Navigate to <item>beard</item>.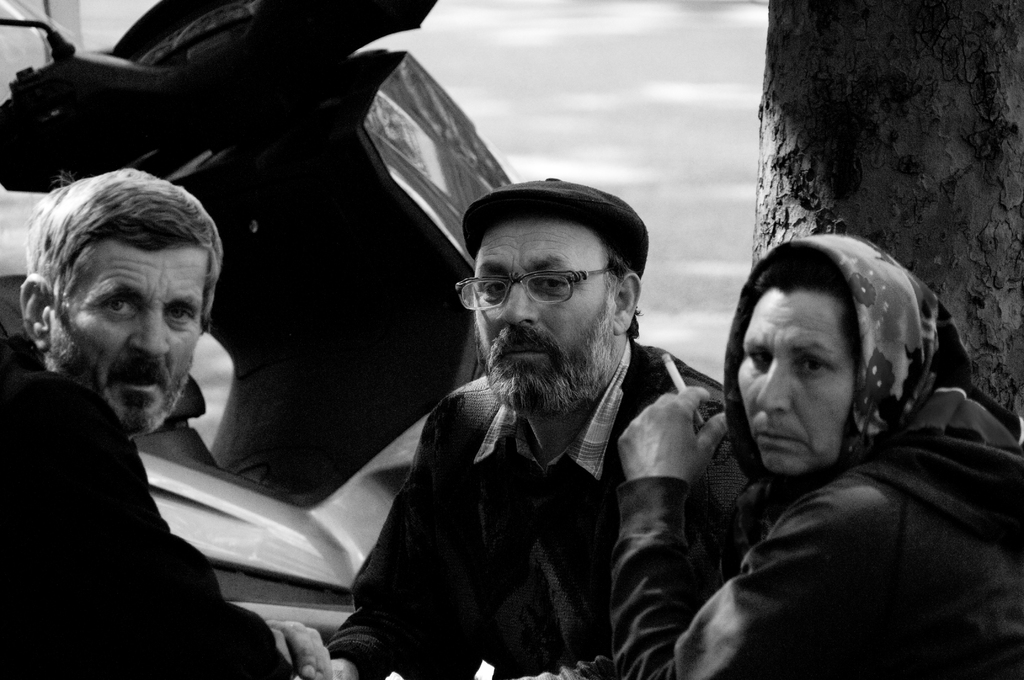
Navigation target: (472,284,614,420).
